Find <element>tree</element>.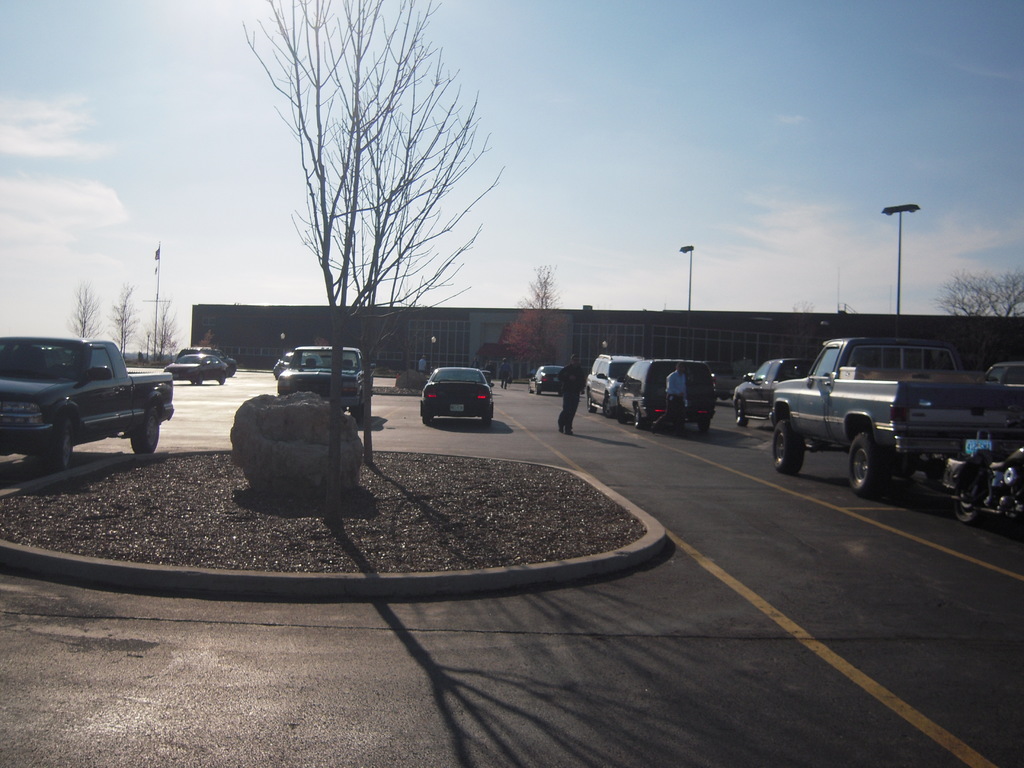
106 278 146 364.
